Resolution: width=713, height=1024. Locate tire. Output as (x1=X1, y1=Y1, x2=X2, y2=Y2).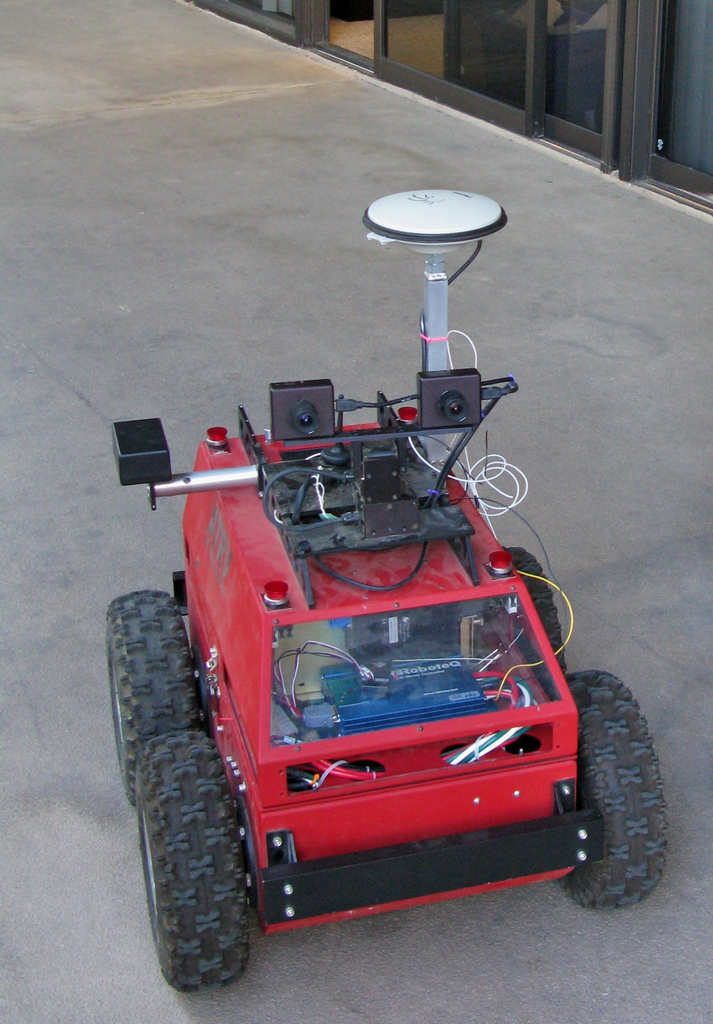
(x1=104, y1=593, x2=202, y2=806).
